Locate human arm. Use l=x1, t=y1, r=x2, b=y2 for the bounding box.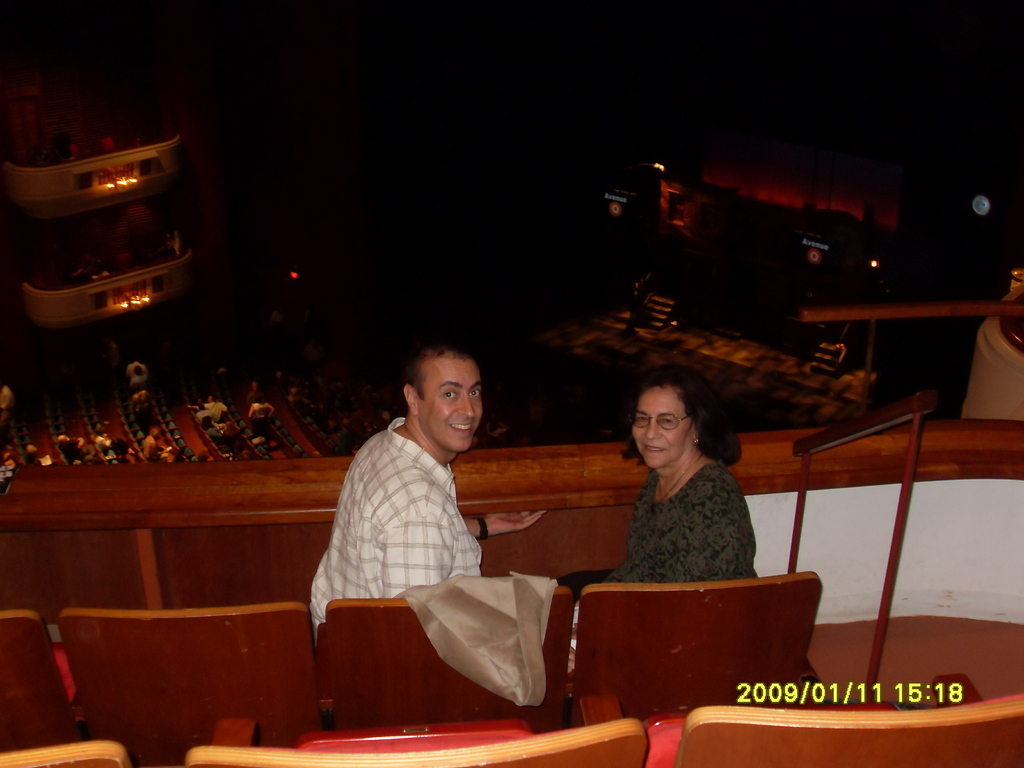
l=668, t=498, r=735, b=582.
